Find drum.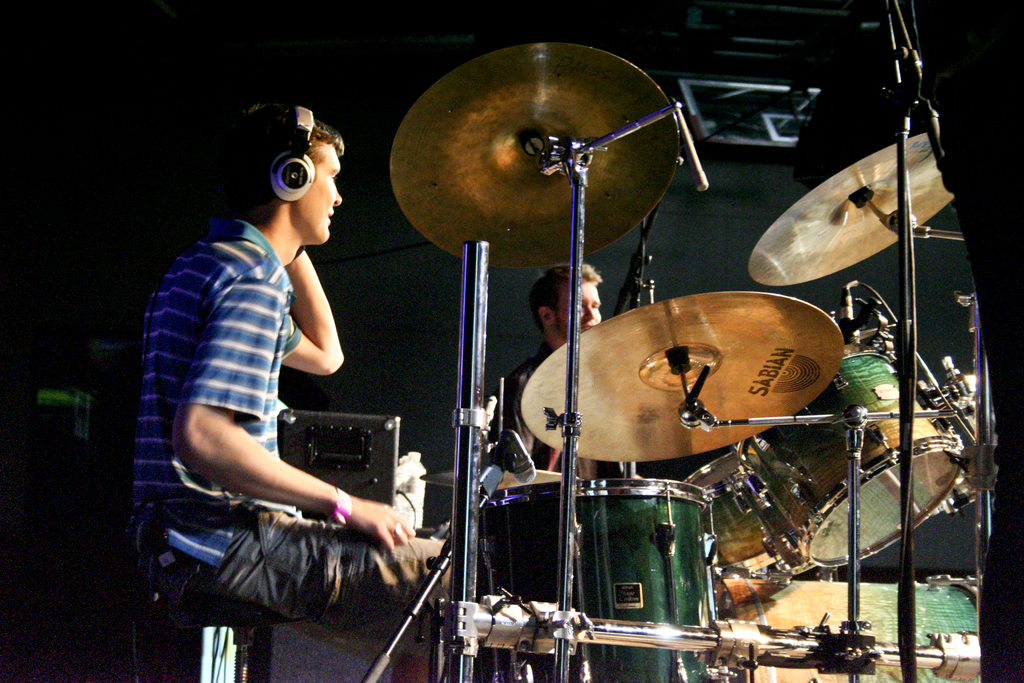
(left=471, top=479, right=727, bottom=682).
